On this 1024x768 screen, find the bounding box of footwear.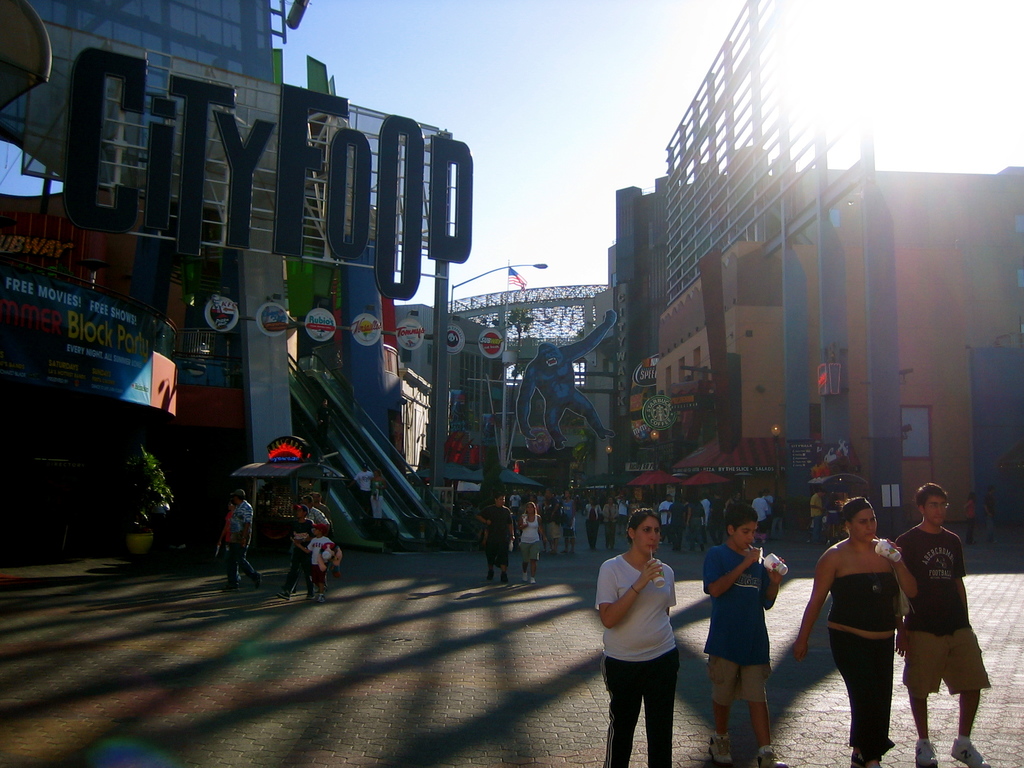
Bounding box: locate(947, 737, 991, 767).
